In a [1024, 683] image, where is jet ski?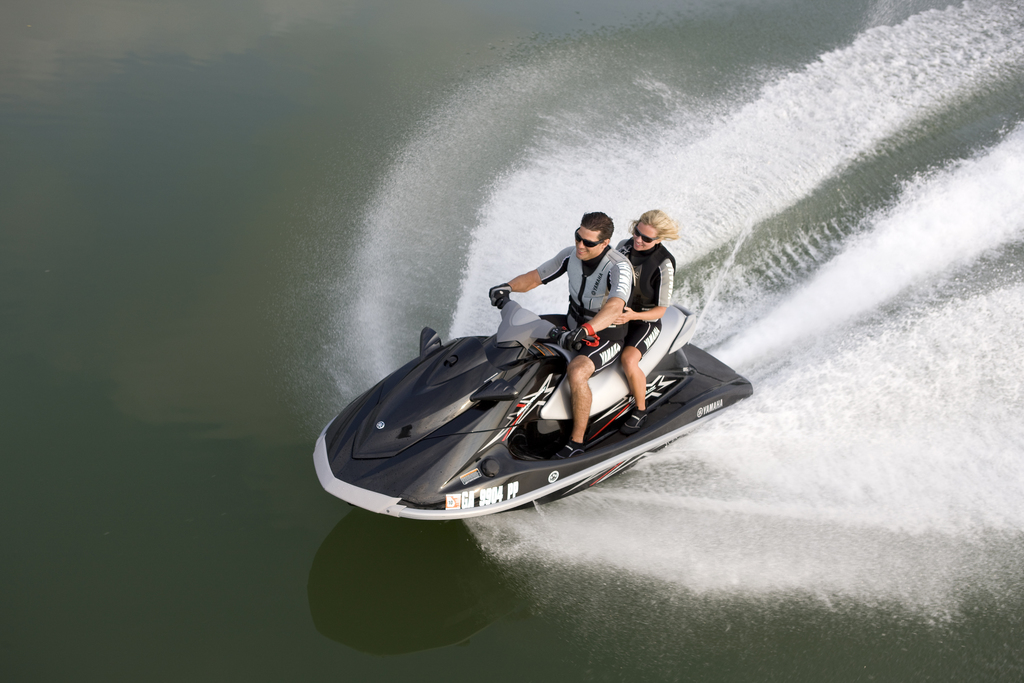
309:289:756:522.
